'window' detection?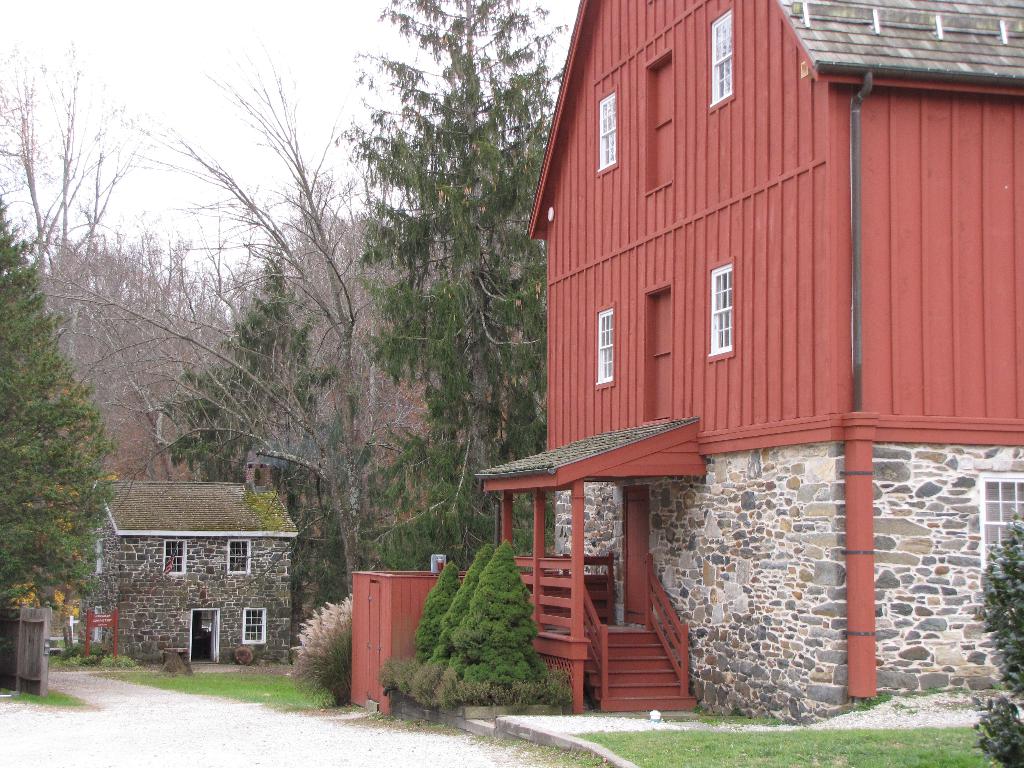
708, 260, 742, 358
